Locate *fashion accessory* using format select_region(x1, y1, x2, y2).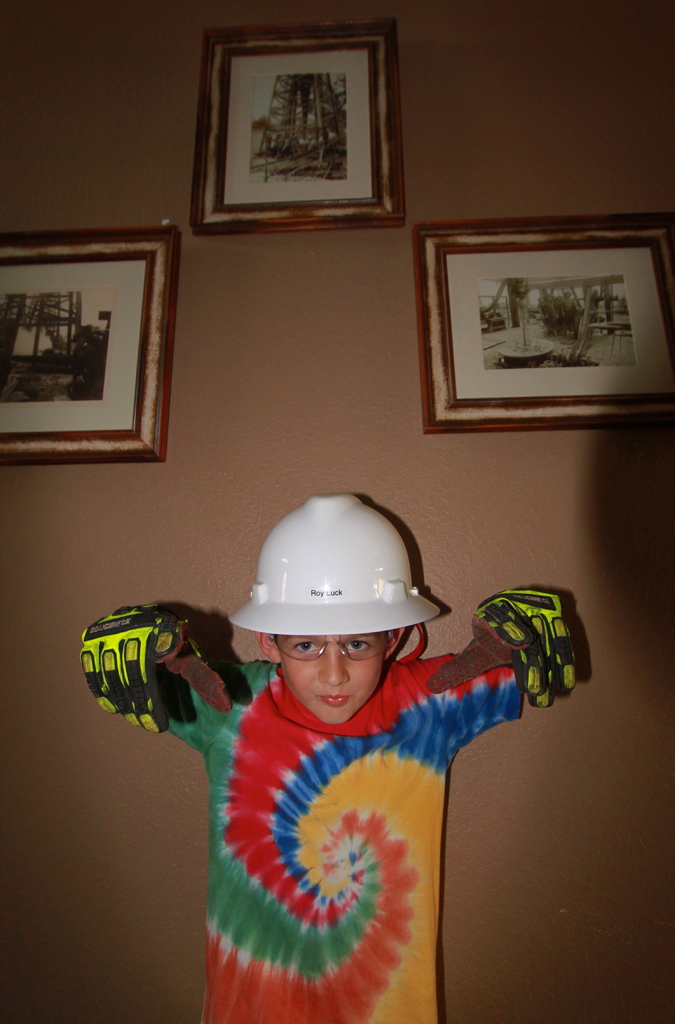
select_region(80, 603, 232, 734).
